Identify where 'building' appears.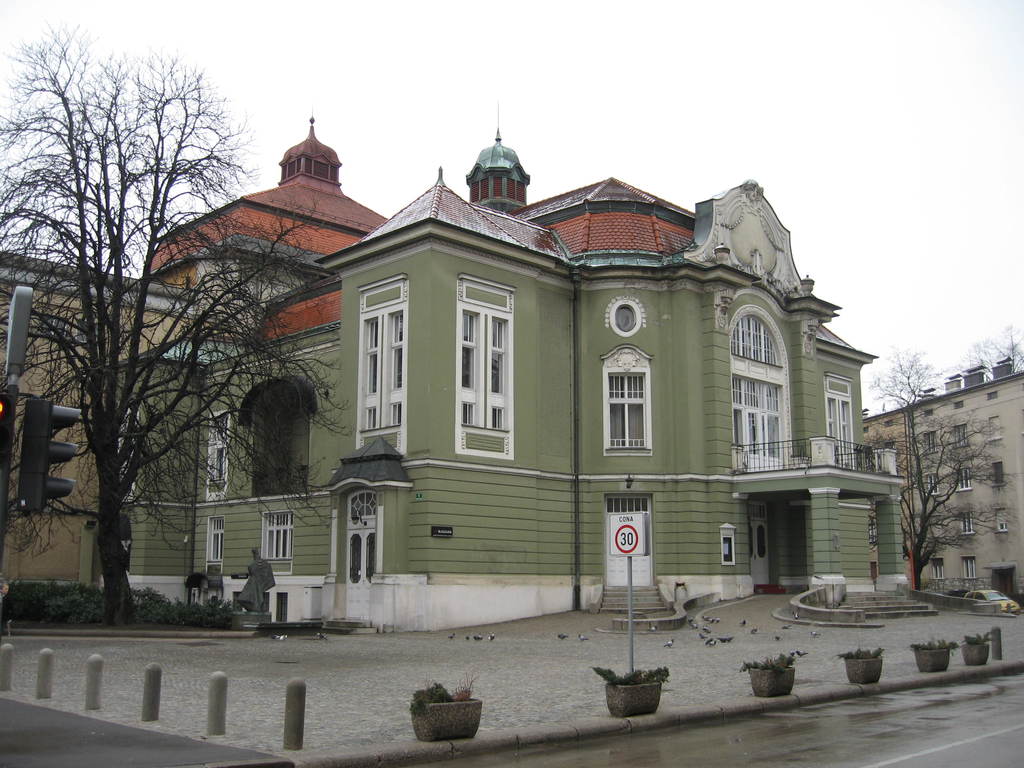
Appears at [0, 108, 386, 584].
